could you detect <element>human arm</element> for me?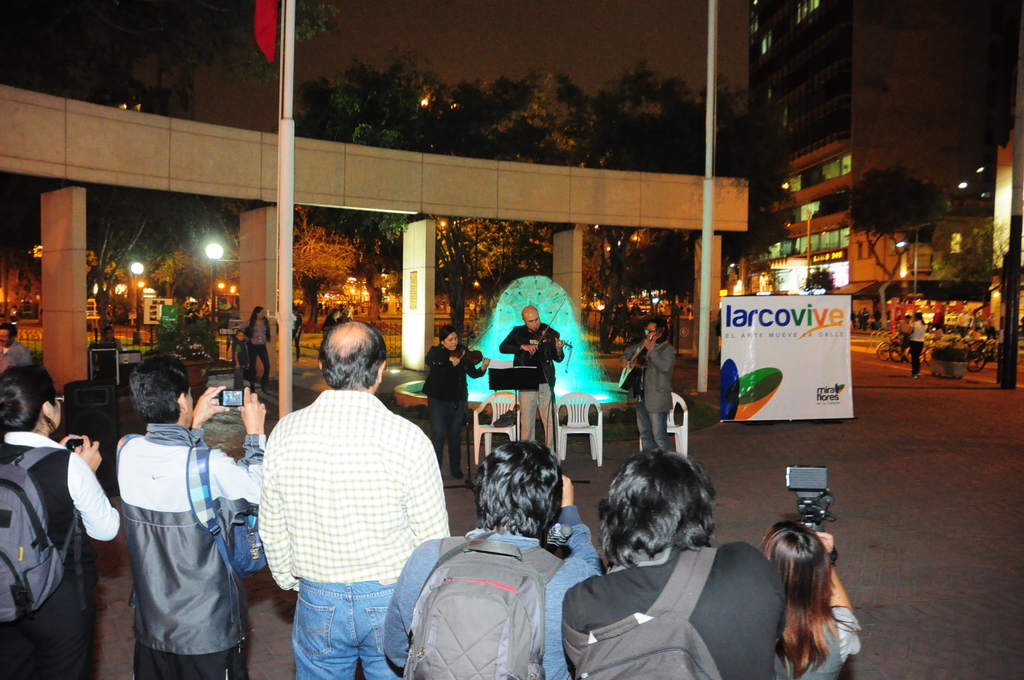
Detection result: (905, 328, 916, 337).
